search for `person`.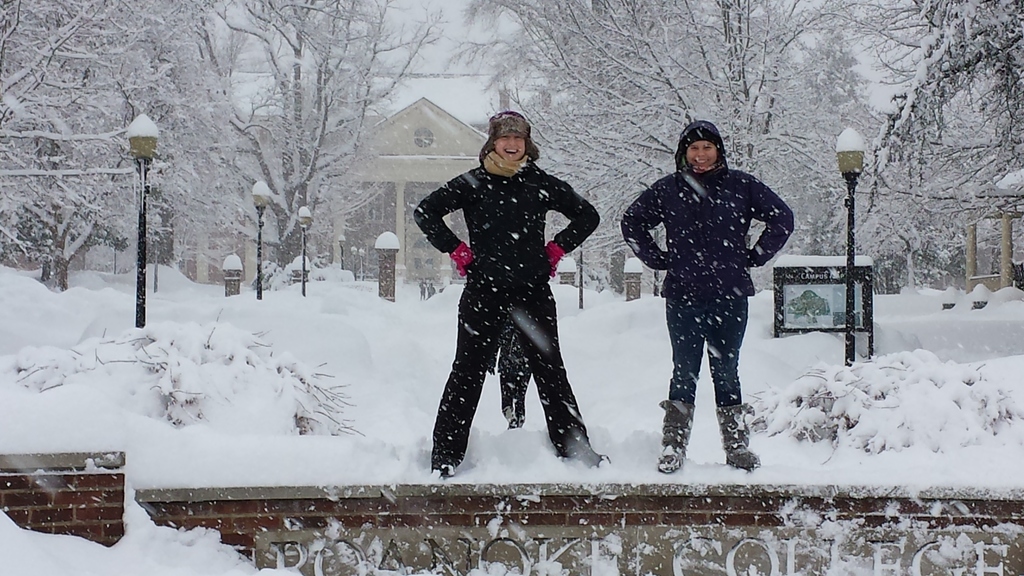
Found at locate(623, 121, 795, 472).
